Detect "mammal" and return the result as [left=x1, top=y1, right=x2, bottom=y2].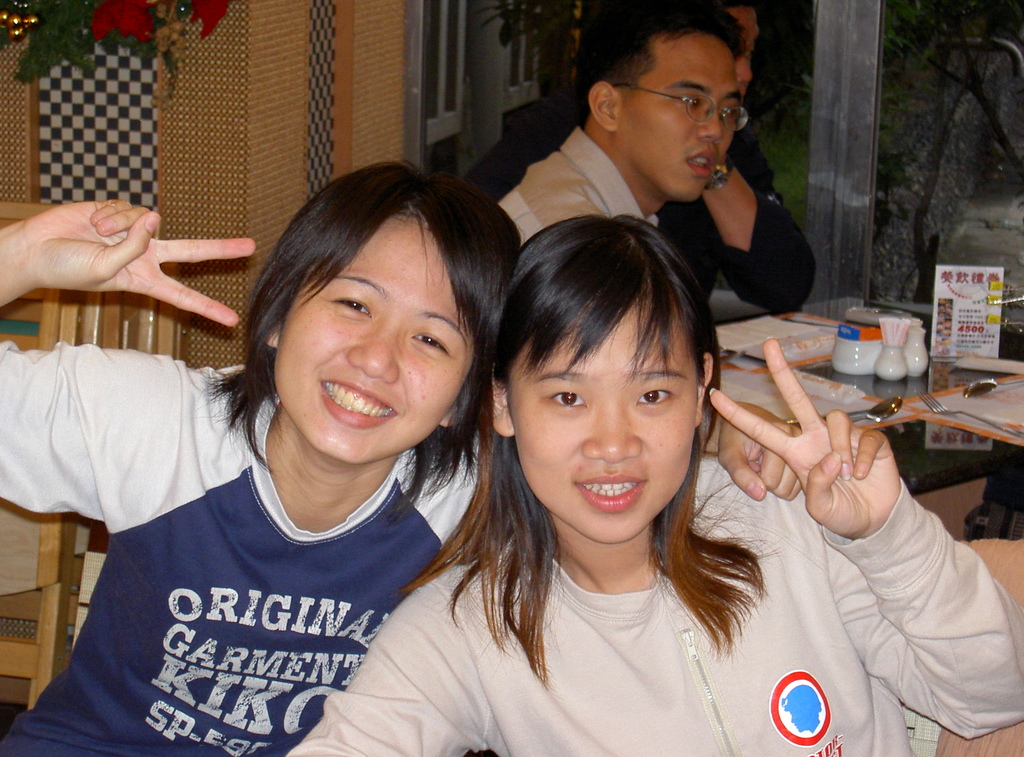
[left=0, top=155, right=504, bottom=756].
